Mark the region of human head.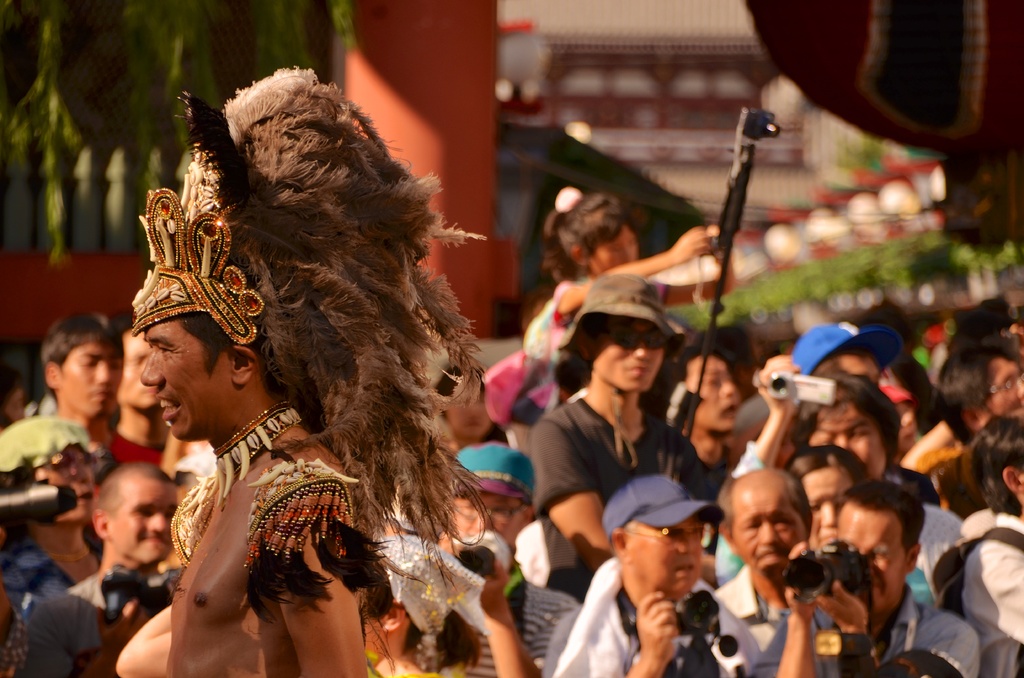
Region: bbox=(434, 362, 488, 444).
